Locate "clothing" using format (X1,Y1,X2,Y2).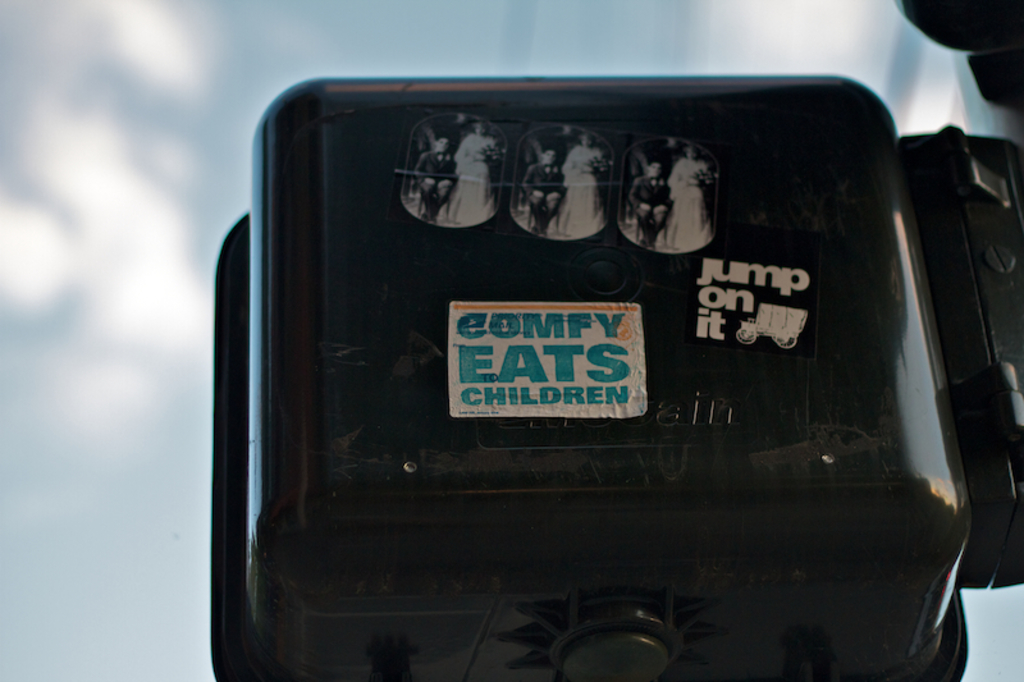
(557,142,605,234).
